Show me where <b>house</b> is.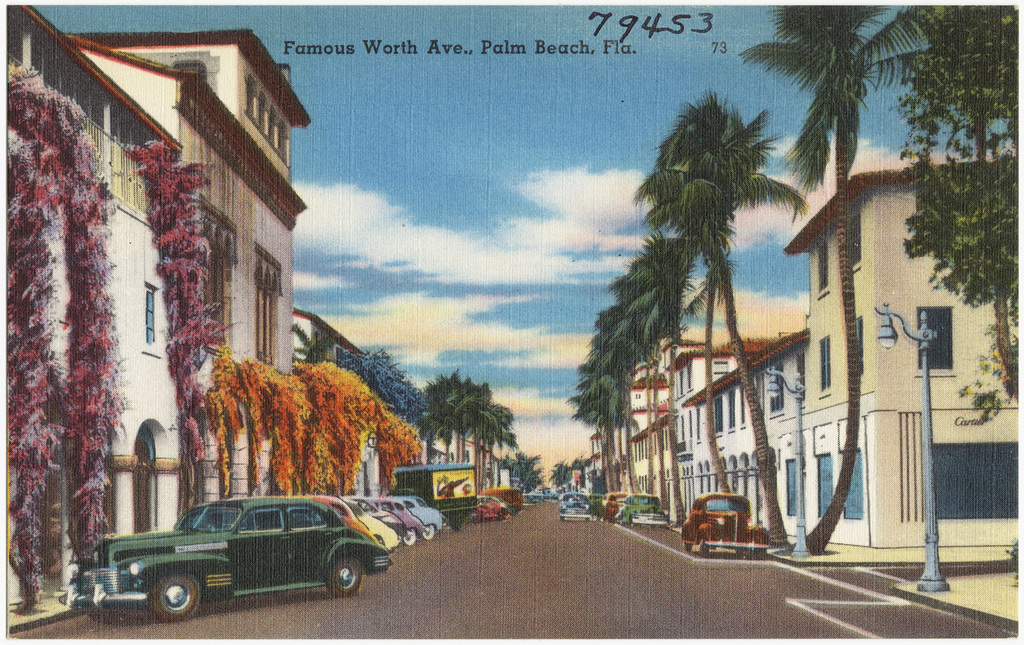
<b>house</b> is at BBox(810, 160, 920, 555).
